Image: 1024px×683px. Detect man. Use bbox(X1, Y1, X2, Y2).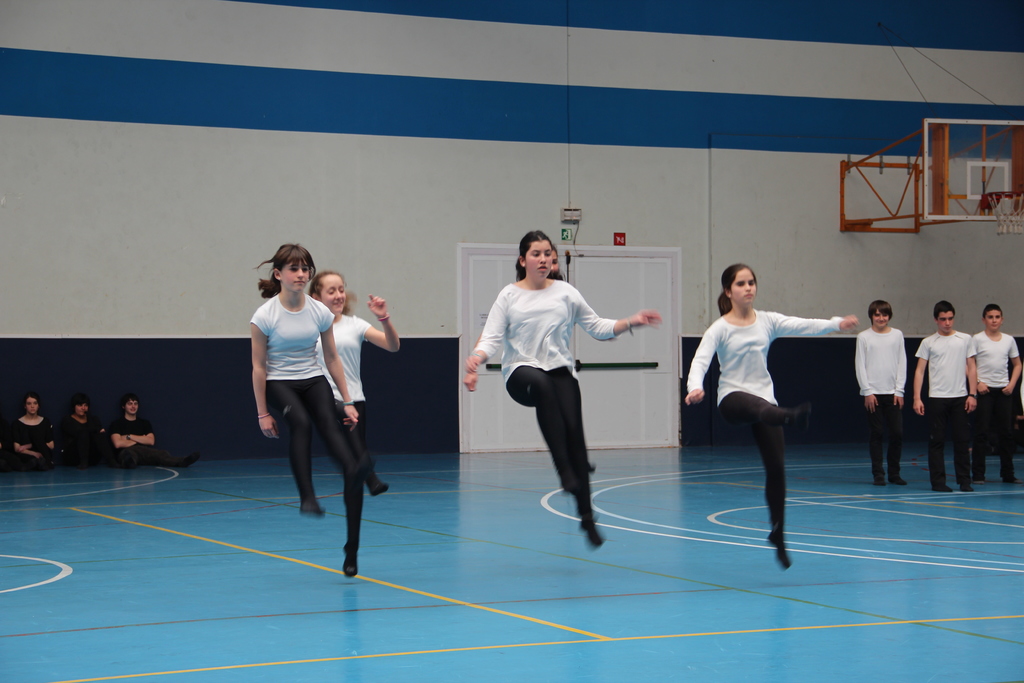
bbox(58, 393, 113, 468).
